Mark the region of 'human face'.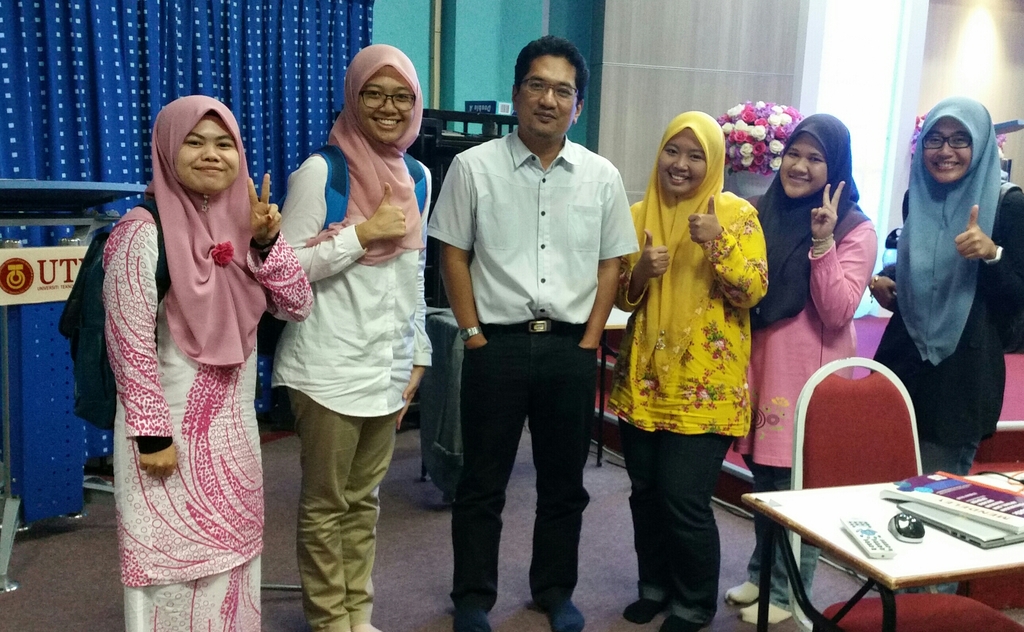
Region: 779/135/828/199.
